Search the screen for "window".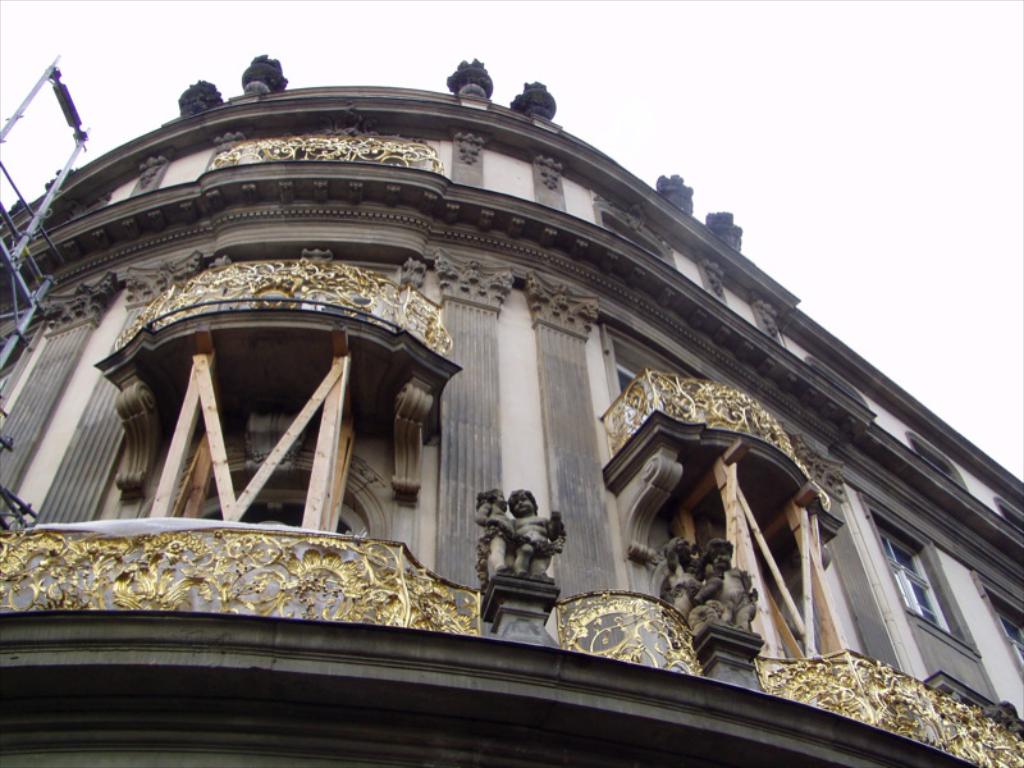
Found at bbox=(855, 488, 983, 660).
